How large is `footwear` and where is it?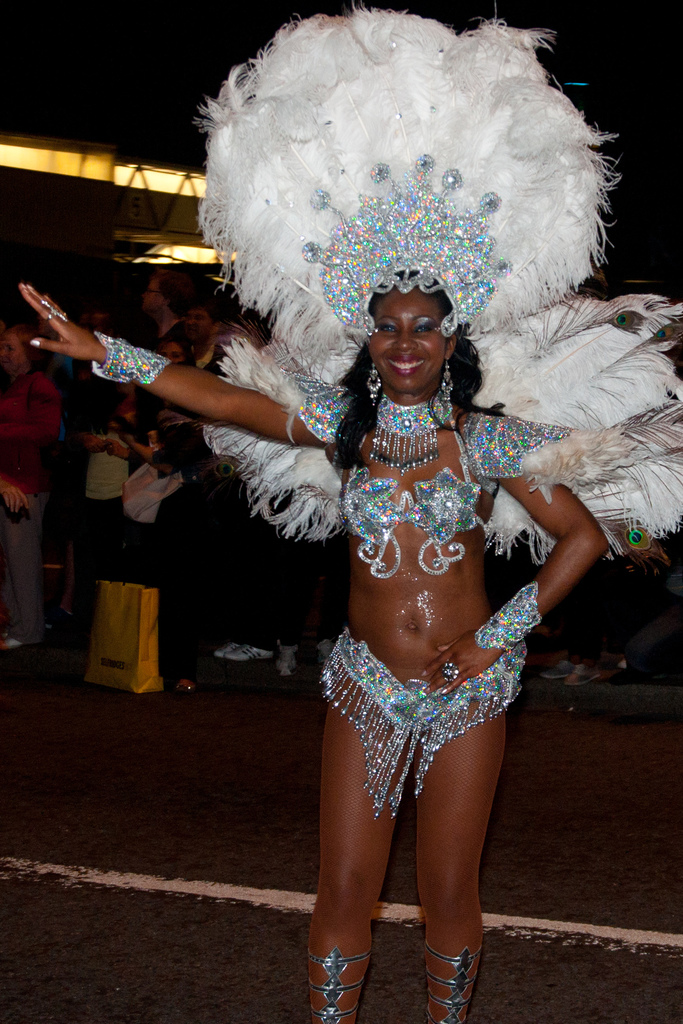
Bounding box: pyautogui.locateOnScreen(213, 641, 242, 659).
